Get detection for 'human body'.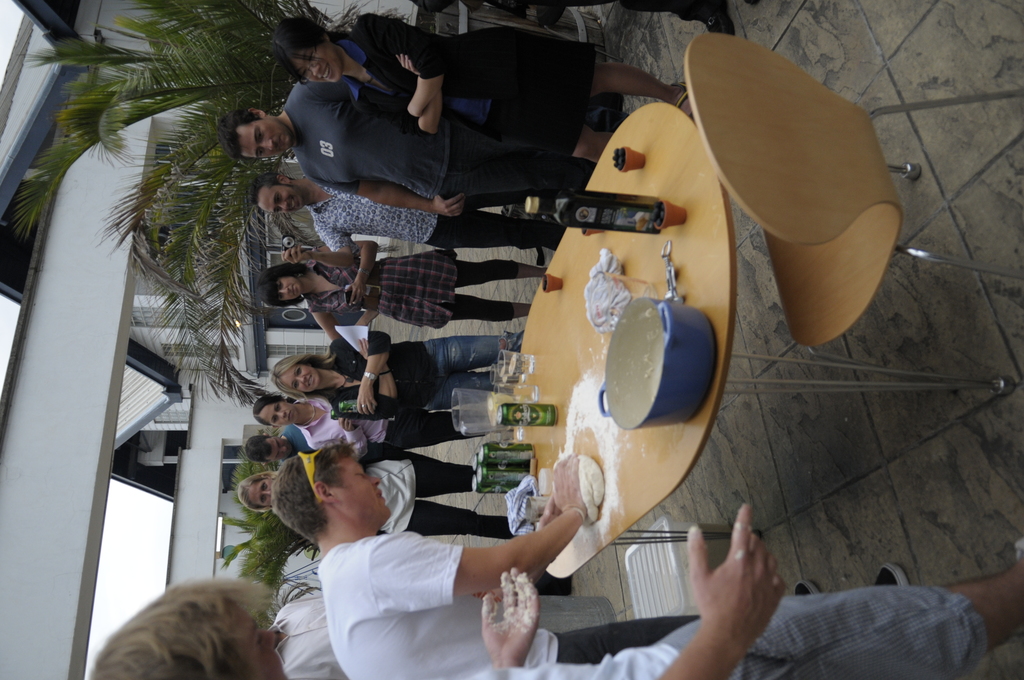
Detection: x1=230 y1=65 x2=594 y2=213.
